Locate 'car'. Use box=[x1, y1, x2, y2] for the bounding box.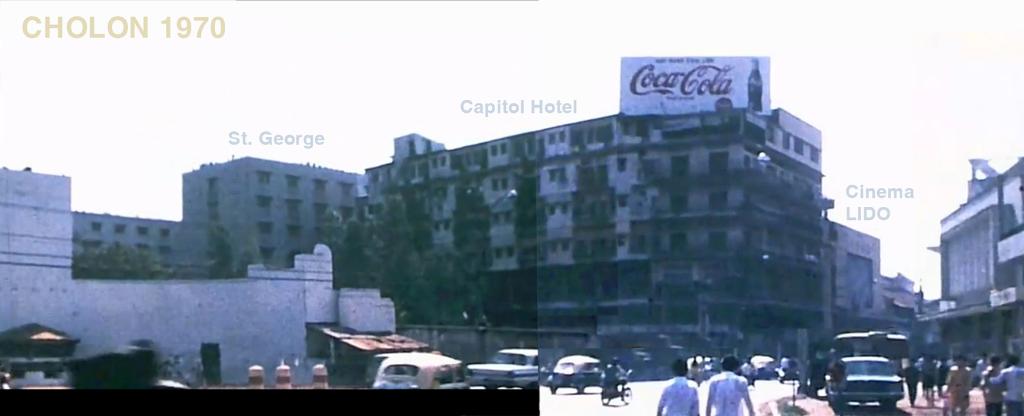
box=[747, 356, 793, 378].
